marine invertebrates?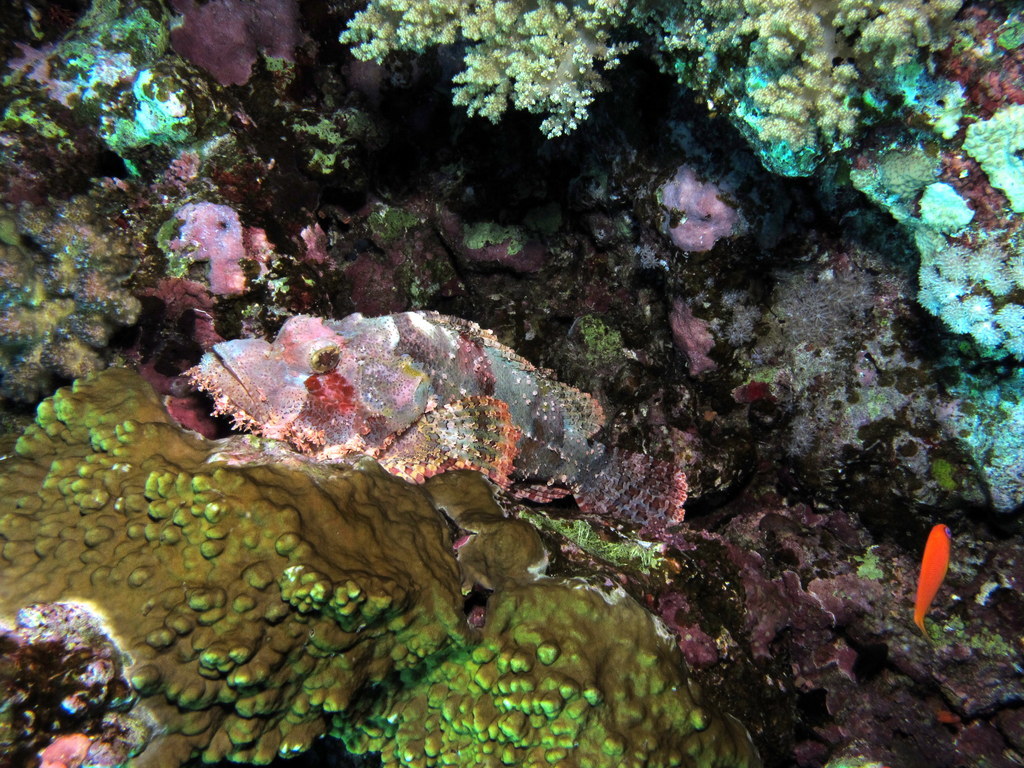
bbox=(0, 330, 773, 767)
